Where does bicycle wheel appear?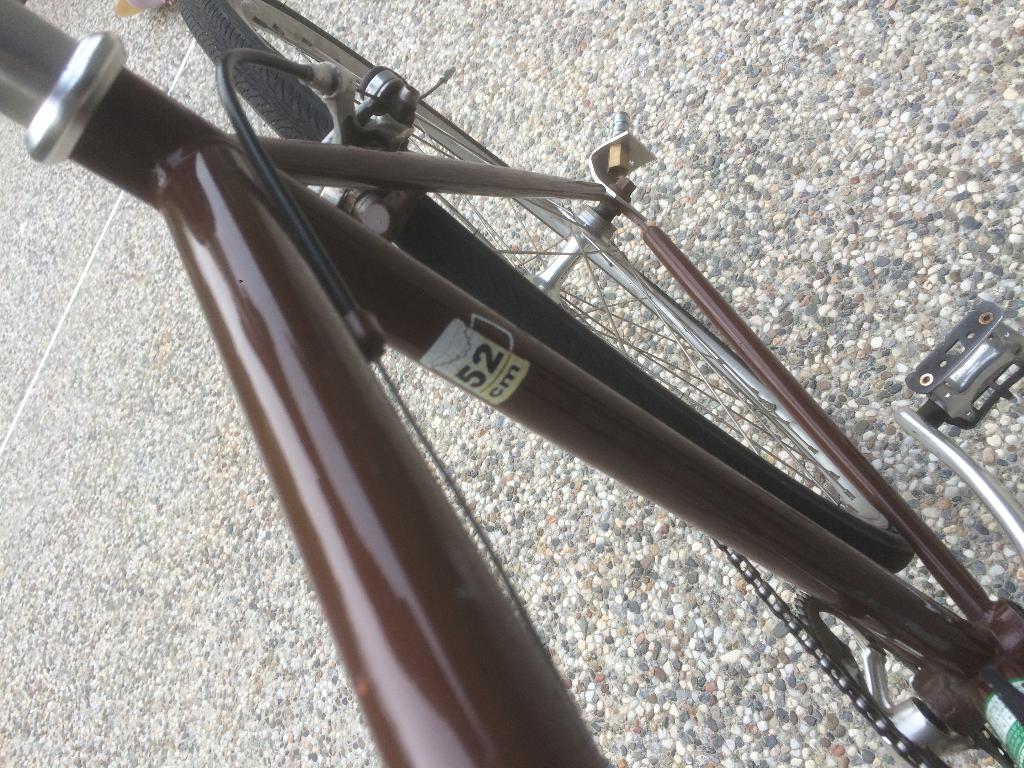
Appears at l=173, t=0, r=917, b=573.
